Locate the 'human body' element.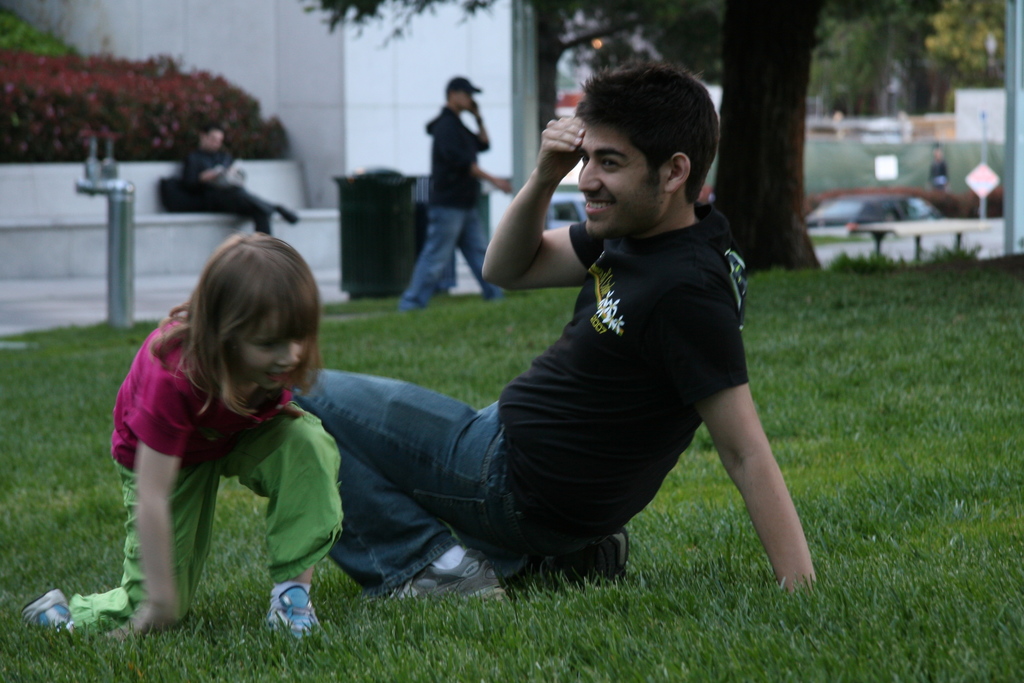
Element bbox: [left=412, top=115, right=537, bottom=317].
